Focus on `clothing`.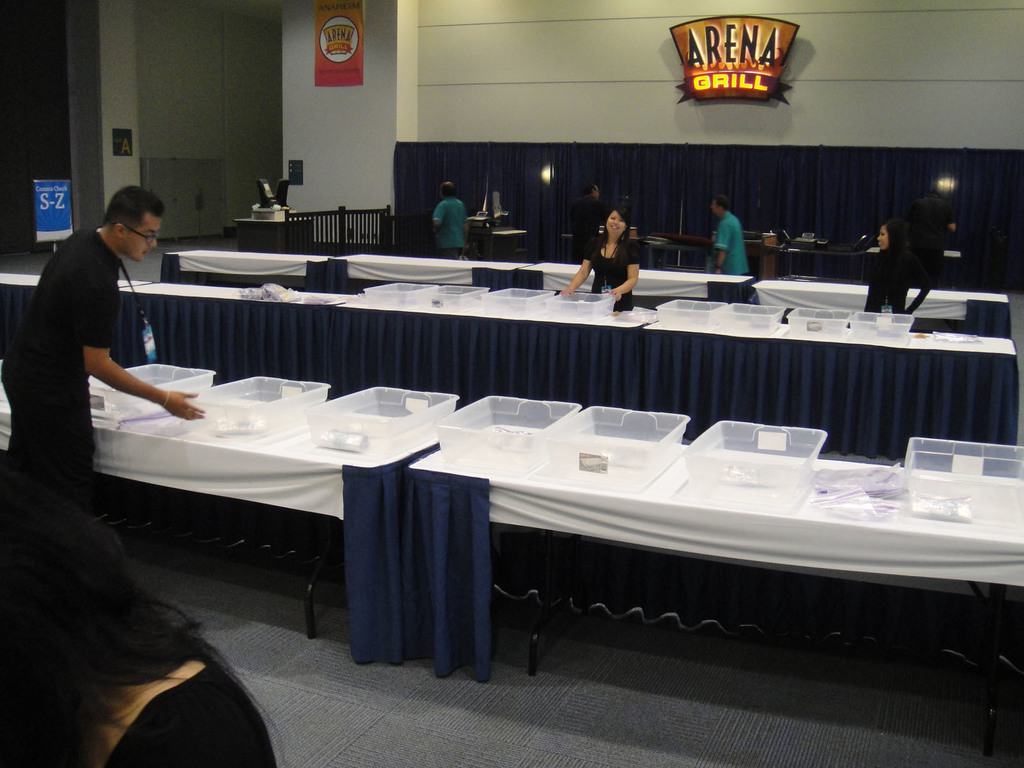
Focused at <region>572, 192, 615, 255</region>.
